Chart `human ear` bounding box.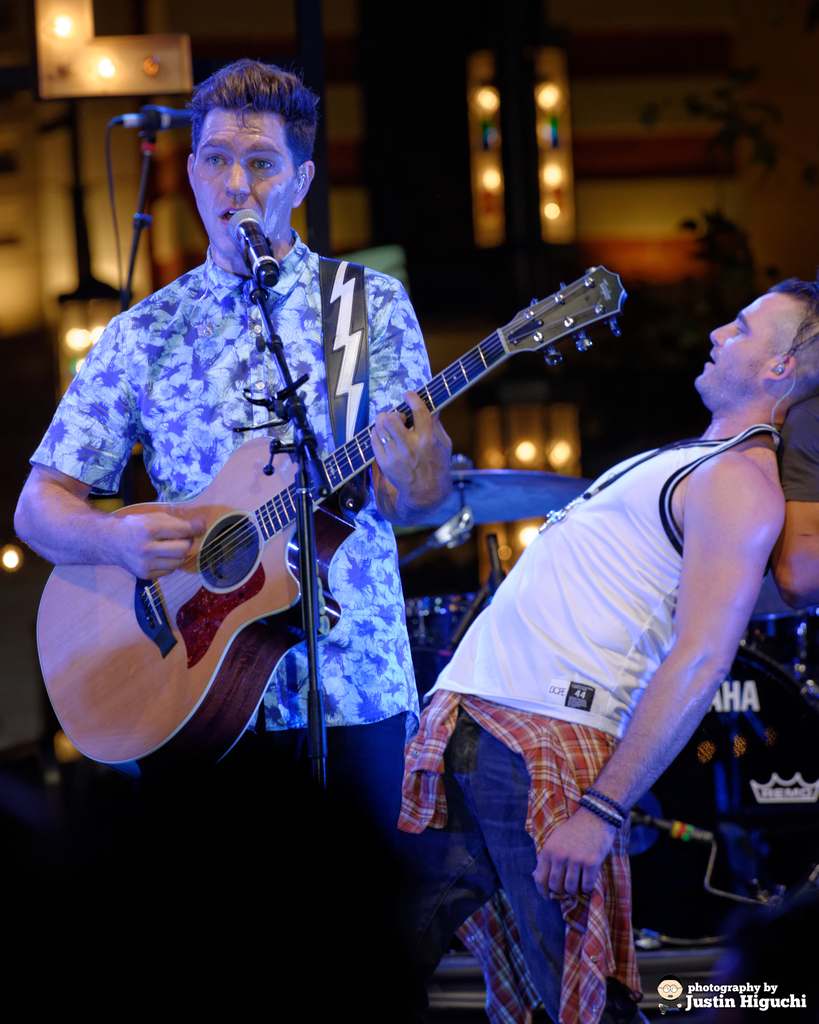
Charted: bbox(763, 355, 796, 383).
